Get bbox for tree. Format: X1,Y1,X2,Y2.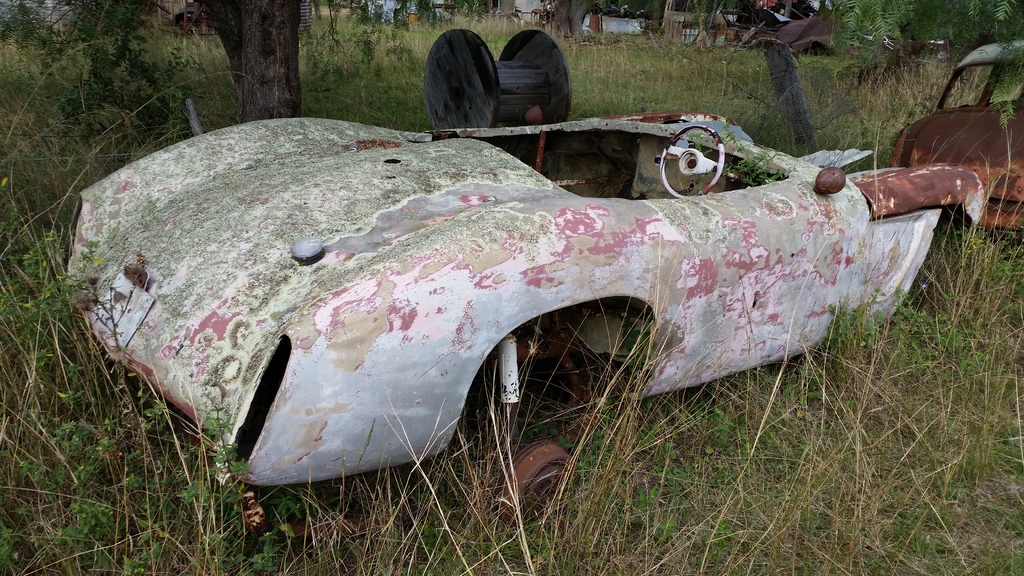
842,0,1023,72.
